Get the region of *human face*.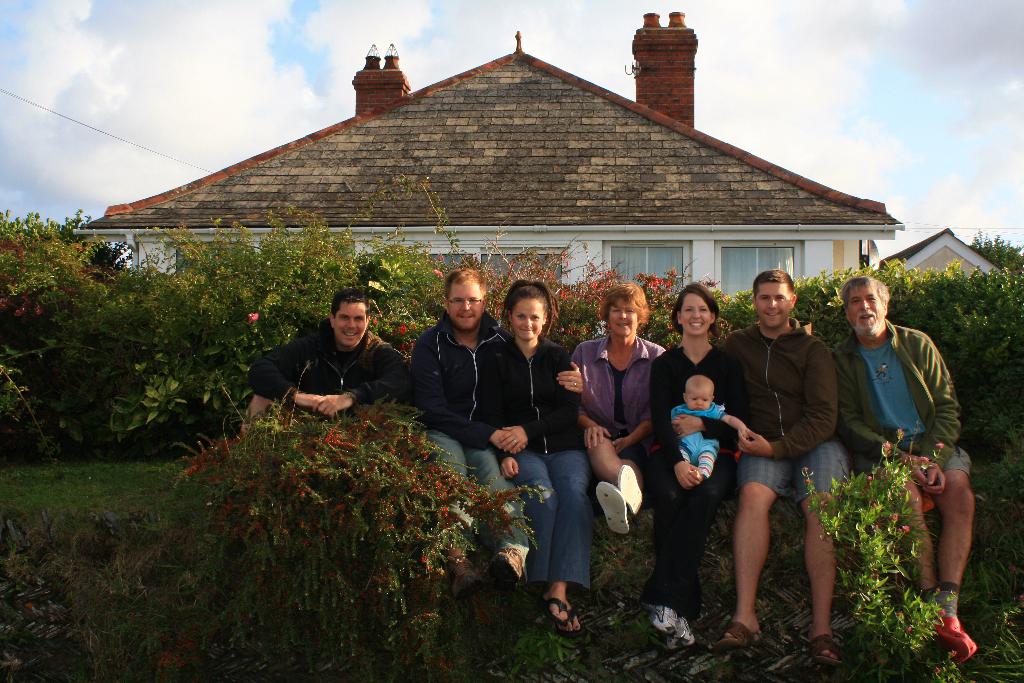
<region>335, 302, 367, 345</region>.
